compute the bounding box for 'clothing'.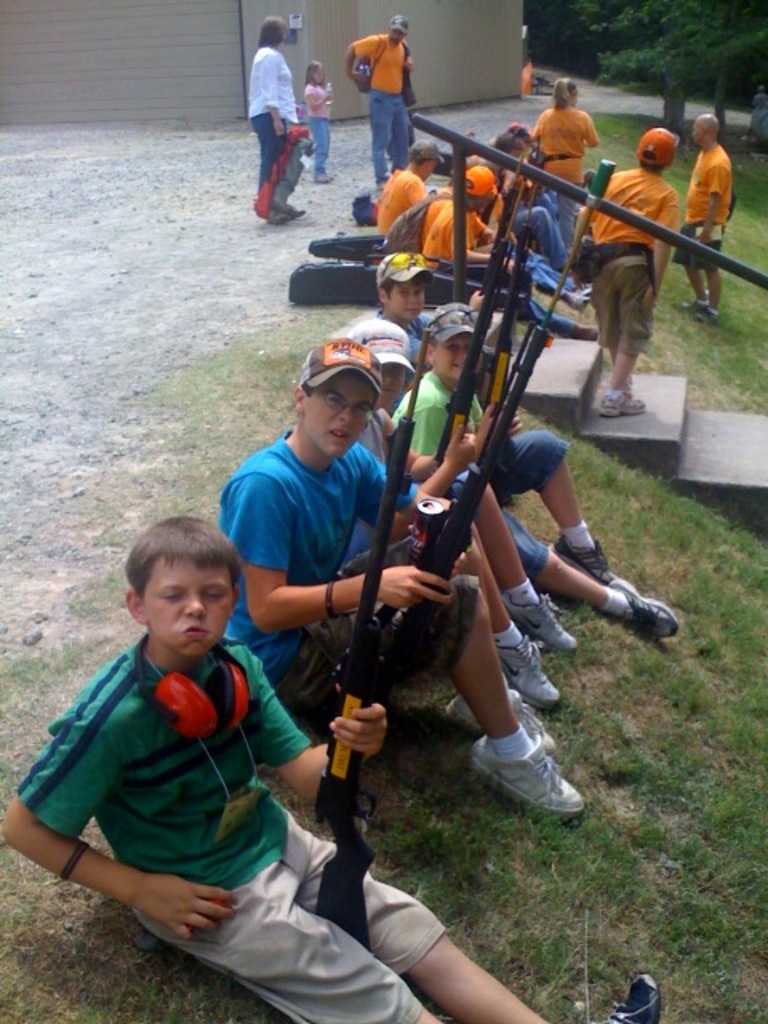
crop(253, 46, 318, 214).
